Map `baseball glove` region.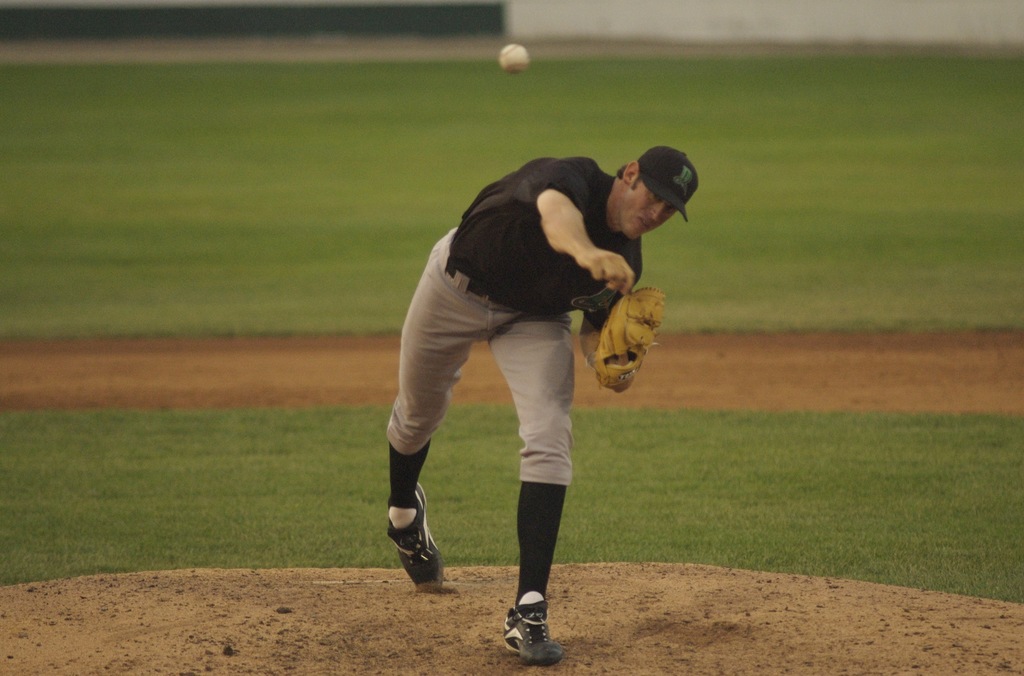
Mapped to <bbox>591, 286, 666, 389</bbox>.
